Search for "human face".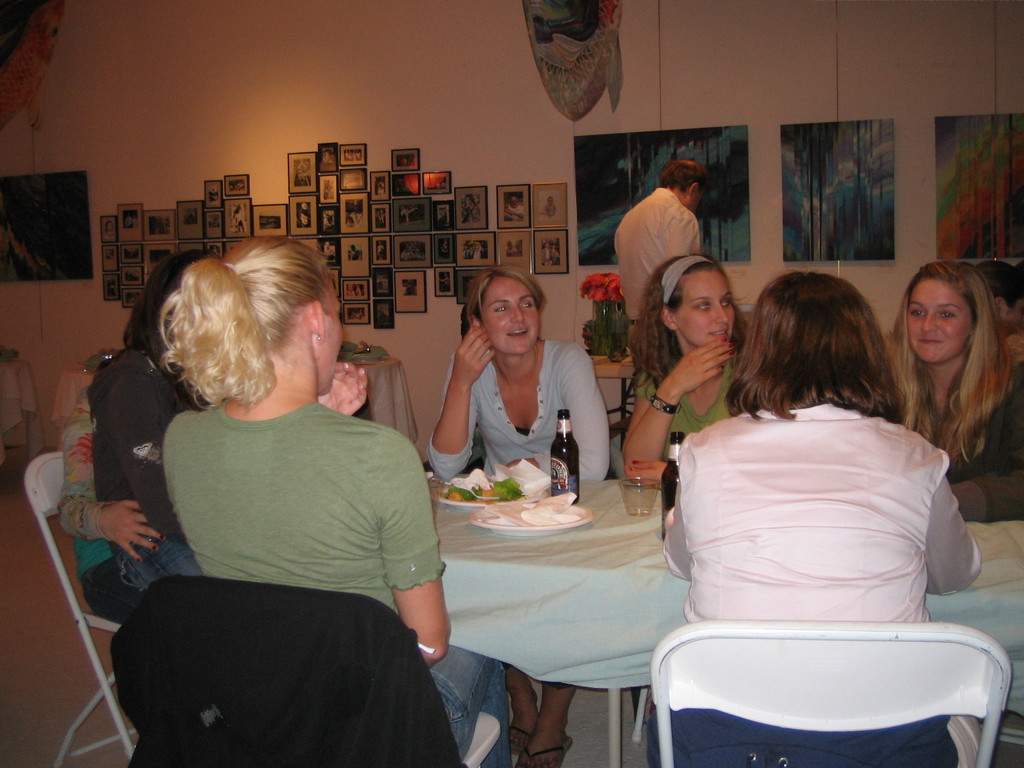
Found at bbox(673, 250, 739, 346).
